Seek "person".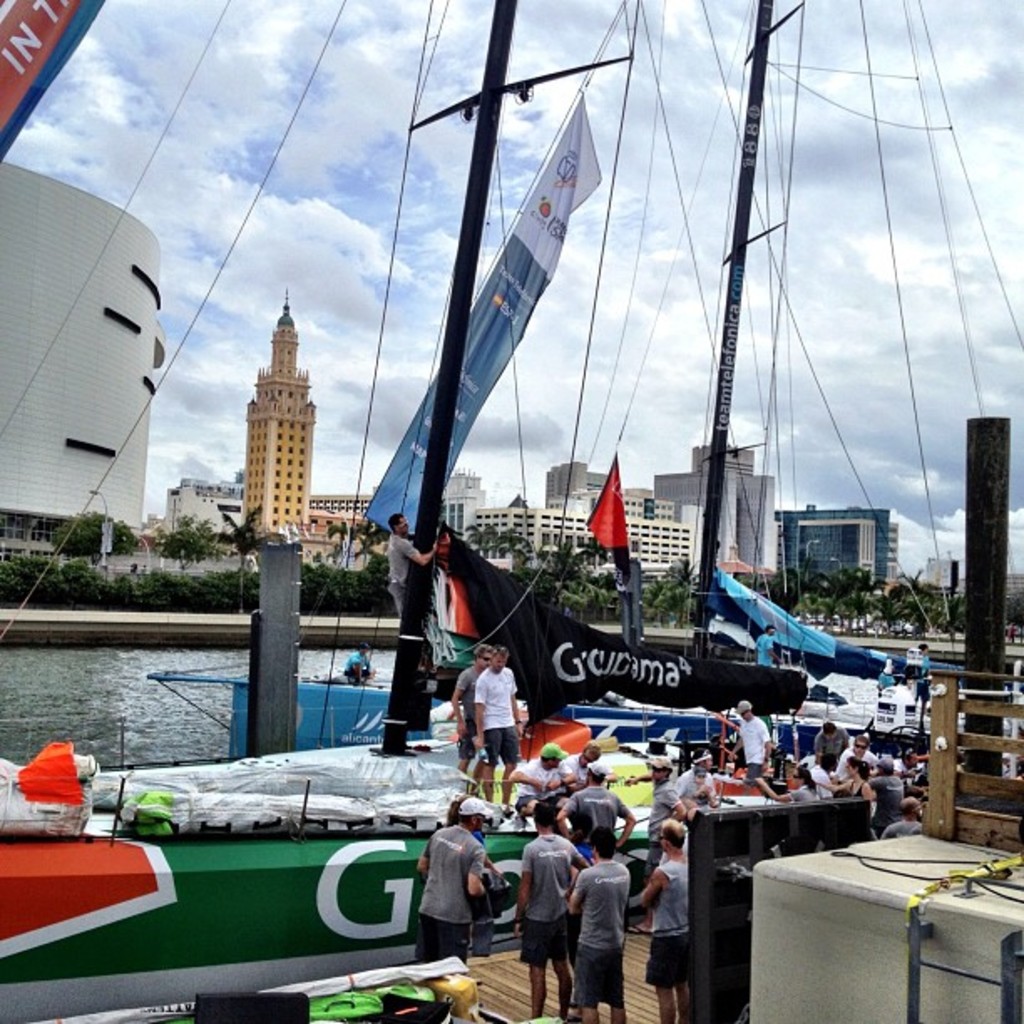
(left=512, top=741, right=579, bottom=828).
